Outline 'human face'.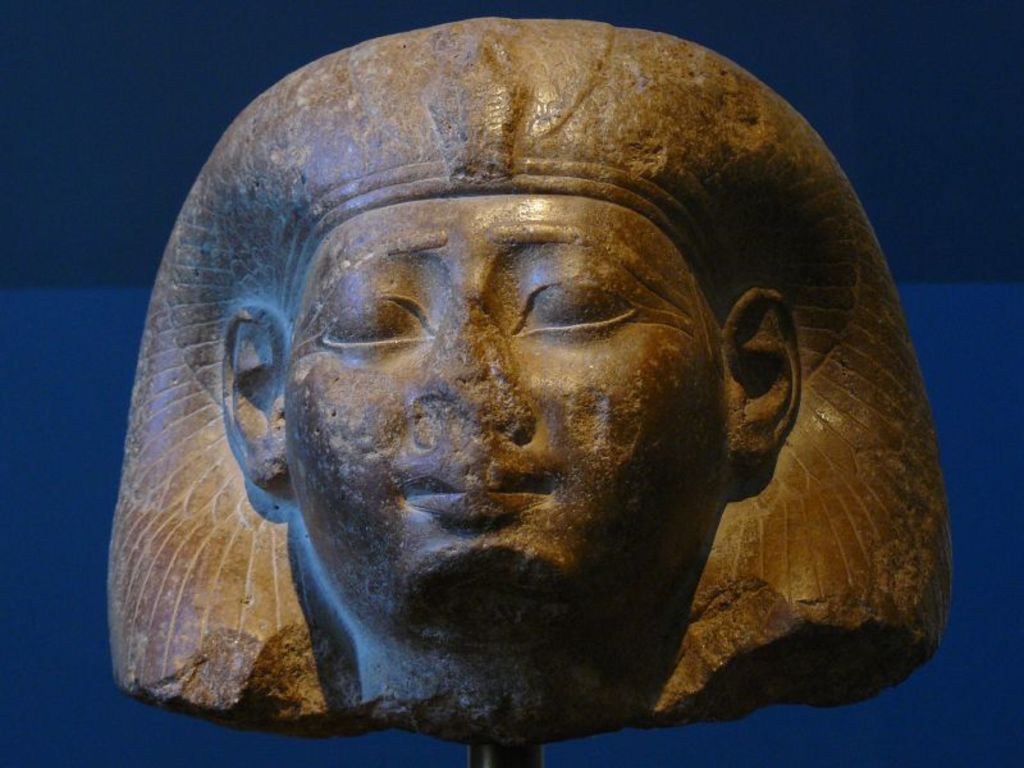
Outline: 279, 192, 742, 634.
